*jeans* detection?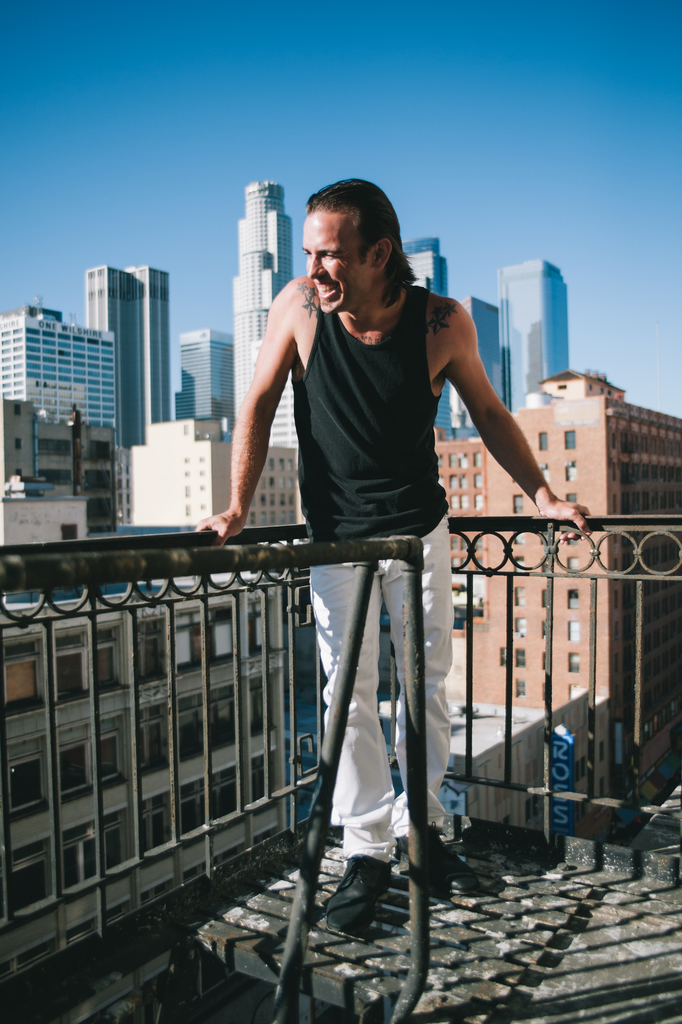
region(313, 514, 468, 855)
